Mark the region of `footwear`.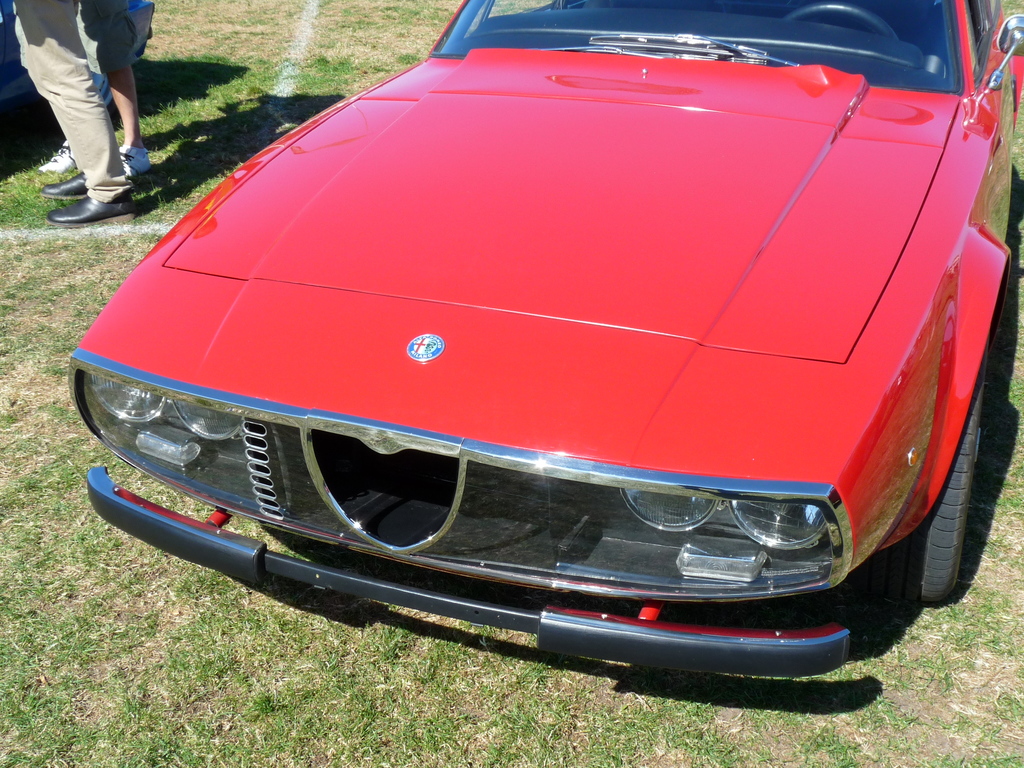
Region: 43,171,105,198.
